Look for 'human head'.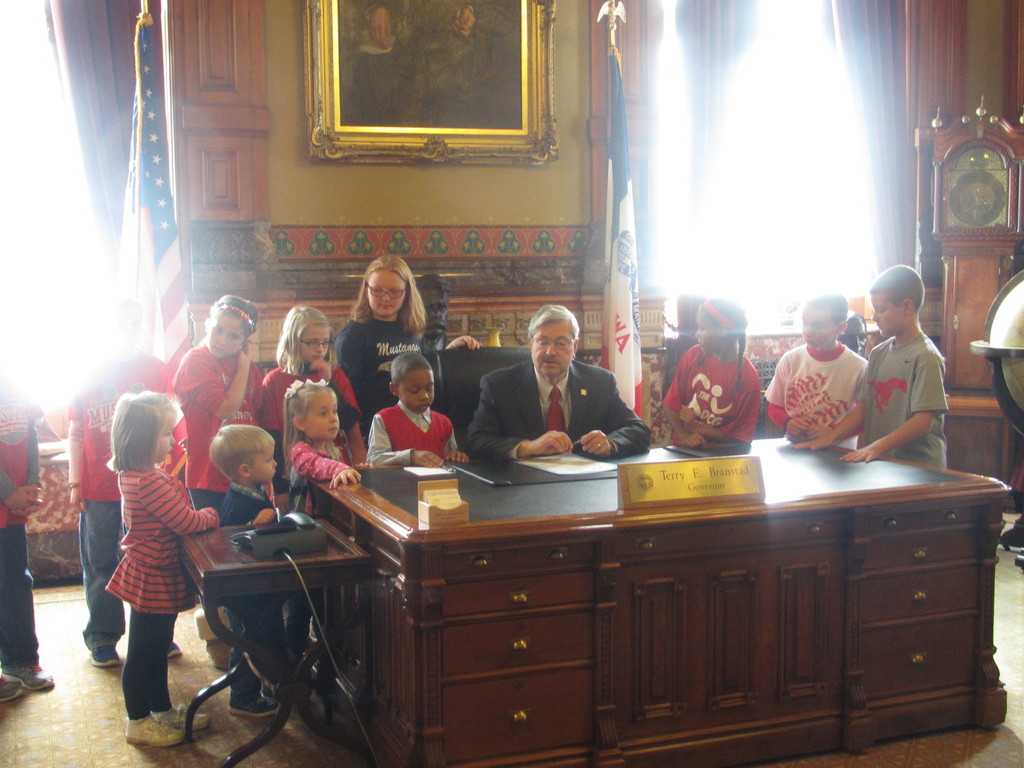
Found: 413:274:449:335.
